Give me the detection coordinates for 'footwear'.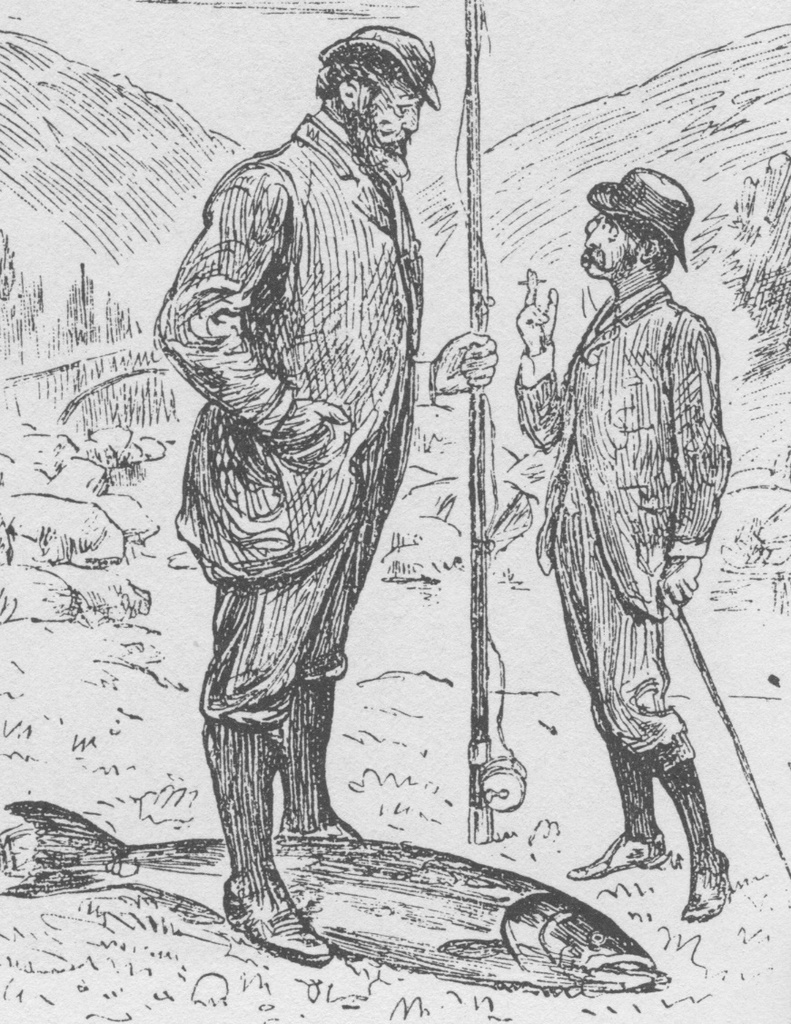
(681, 850, 728, 924).
